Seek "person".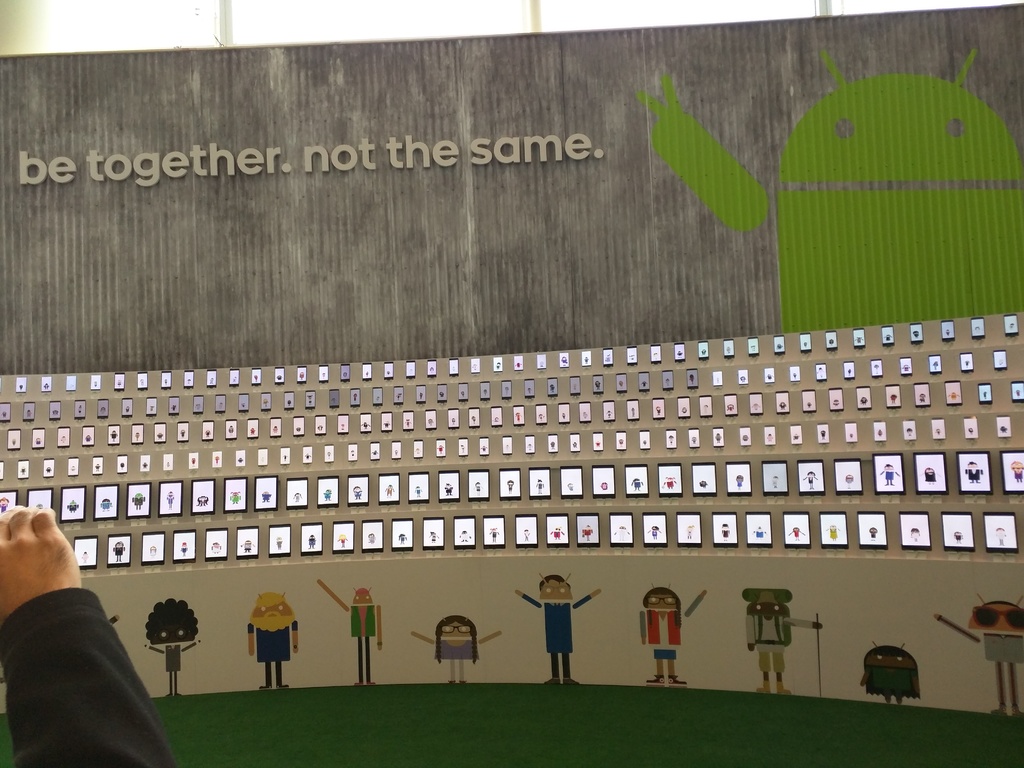
locate(0, 508, 176, 767).
